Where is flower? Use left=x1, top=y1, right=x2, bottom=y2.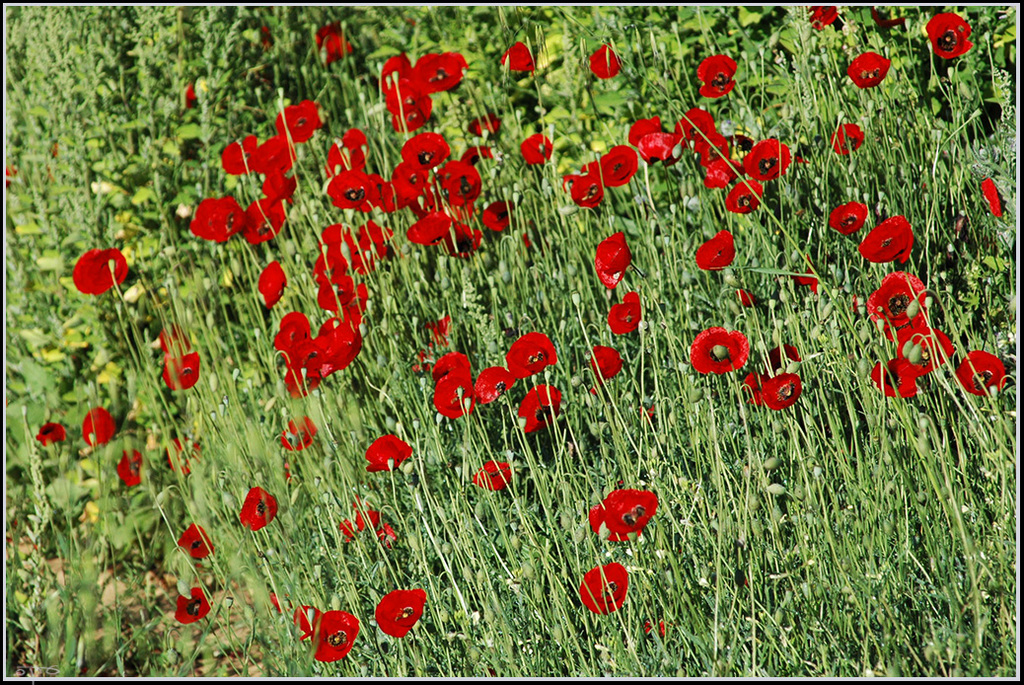
left=690, top=52, right=732, bottom=92.
